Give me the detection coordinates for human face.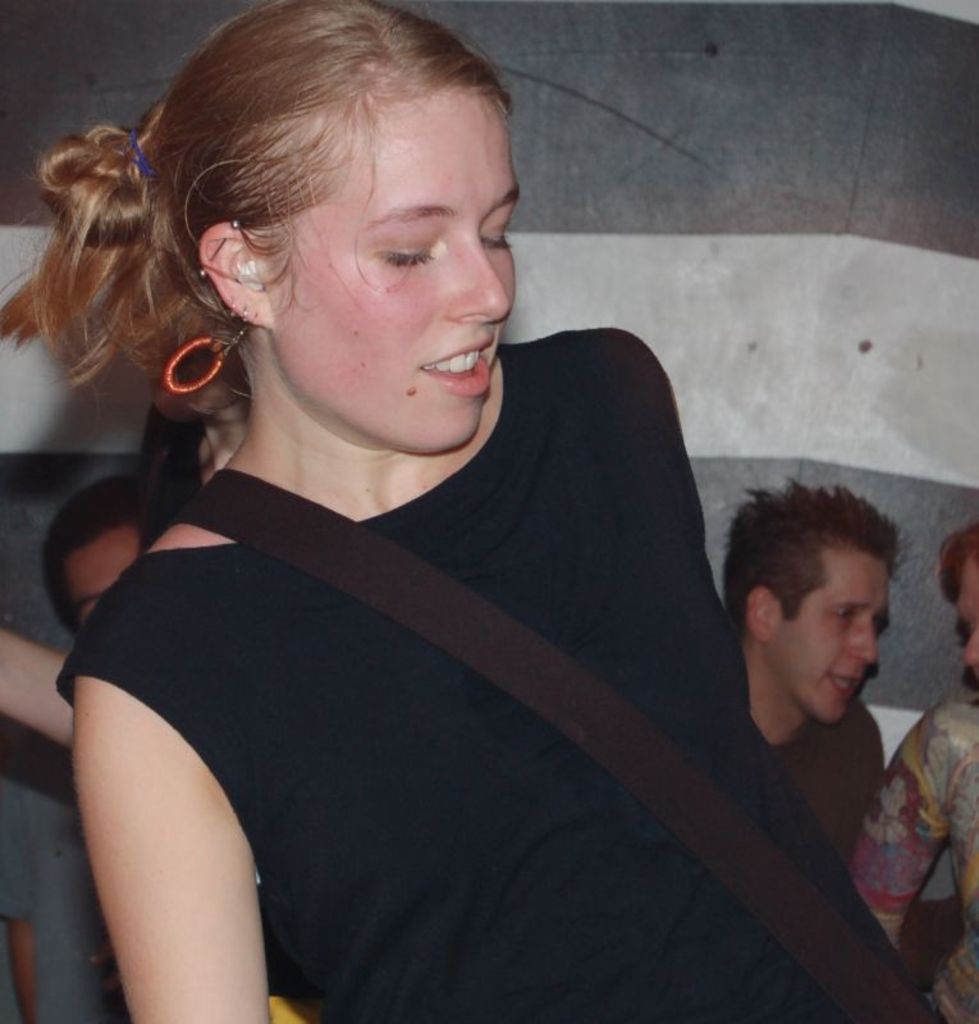
67:522:138:620.
